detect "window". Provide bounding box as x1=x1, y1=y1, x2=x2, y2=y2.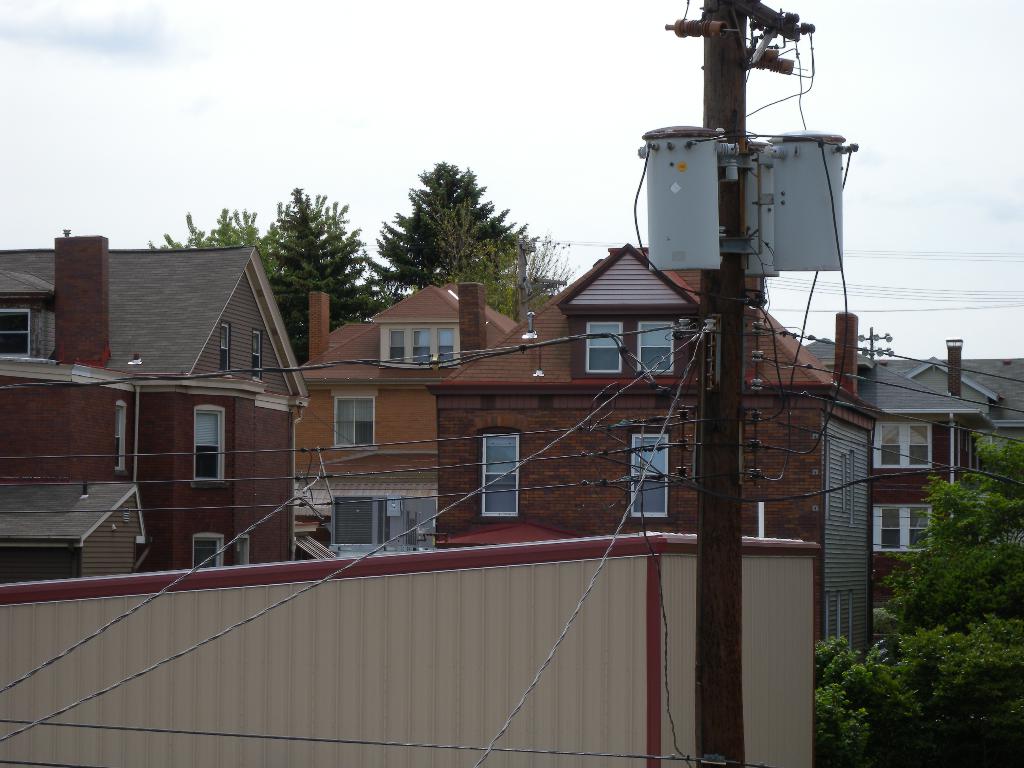
x1=332, y1=495, x2=431, y2=556.
